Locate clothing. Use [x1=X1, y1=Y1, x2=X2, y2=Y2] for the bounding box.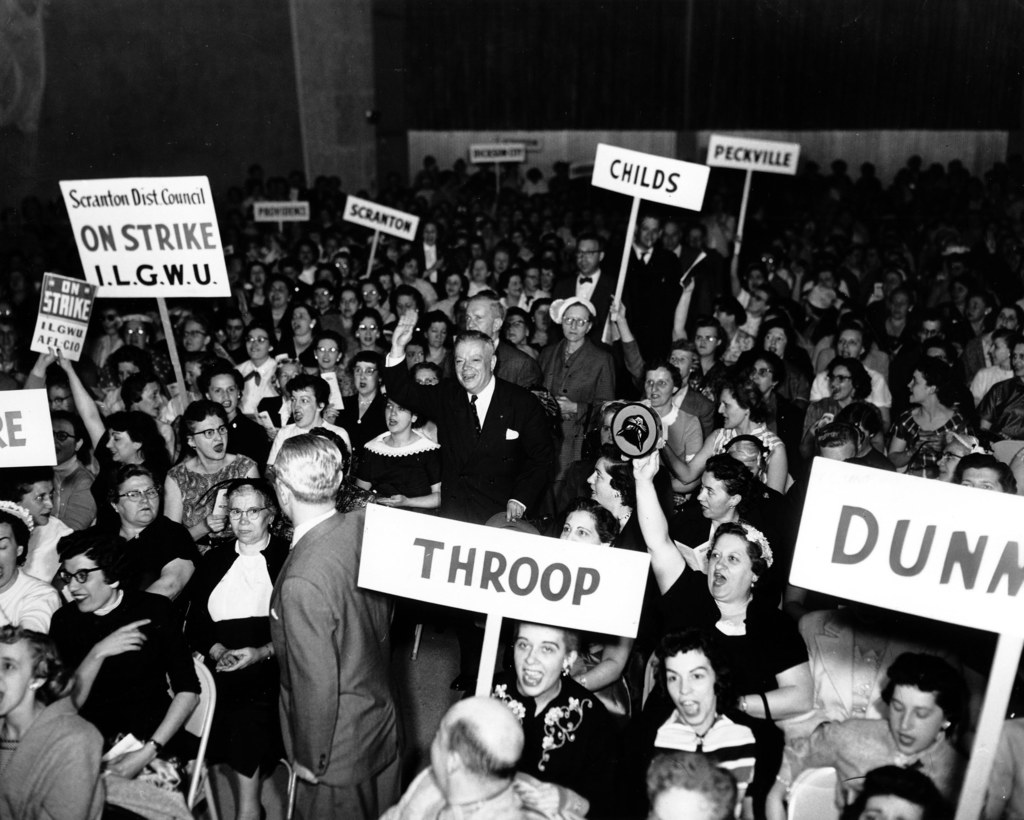
[x1=342, y1=396, x2=385, y2=449].
